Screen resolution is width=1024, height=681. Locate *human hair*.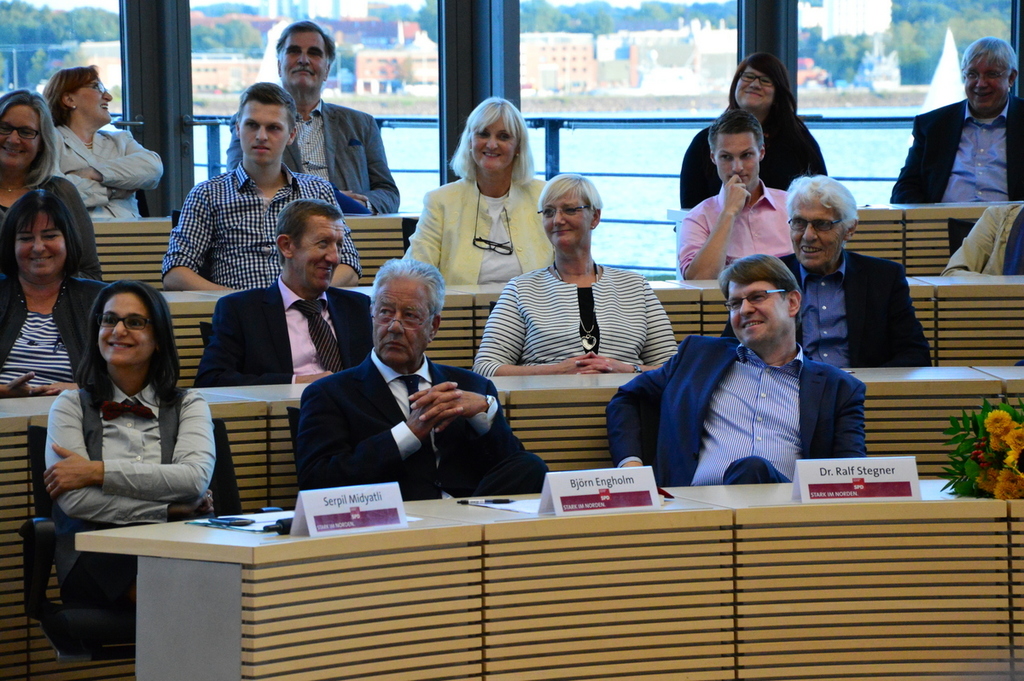
(left=782, top=172, right=860, bottom=237).
